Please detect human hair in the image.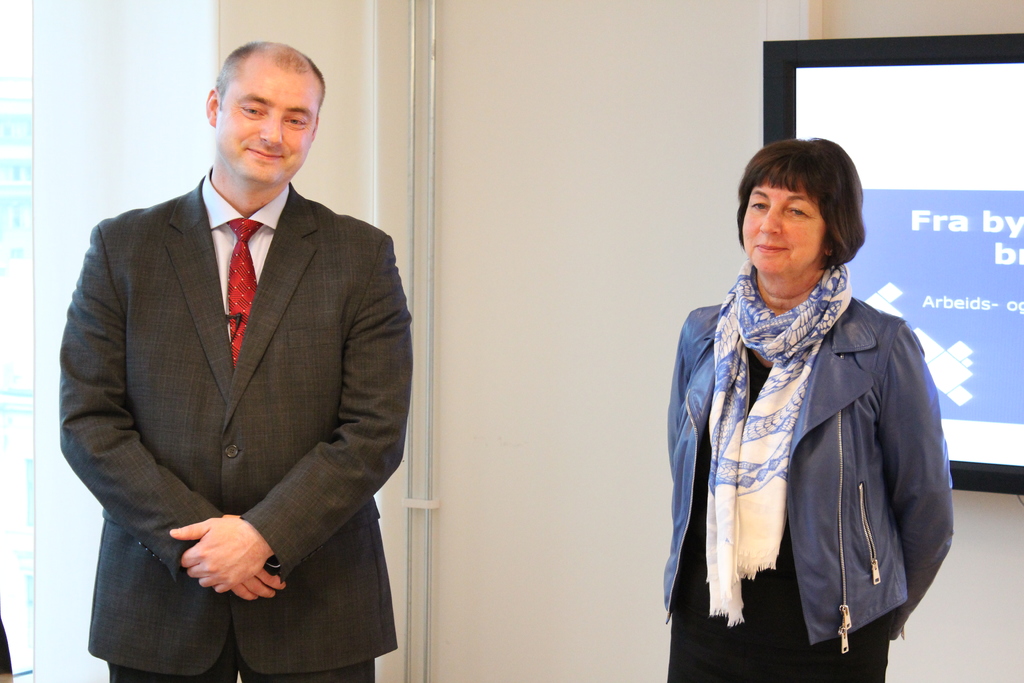
750, 133, 870, 286.
